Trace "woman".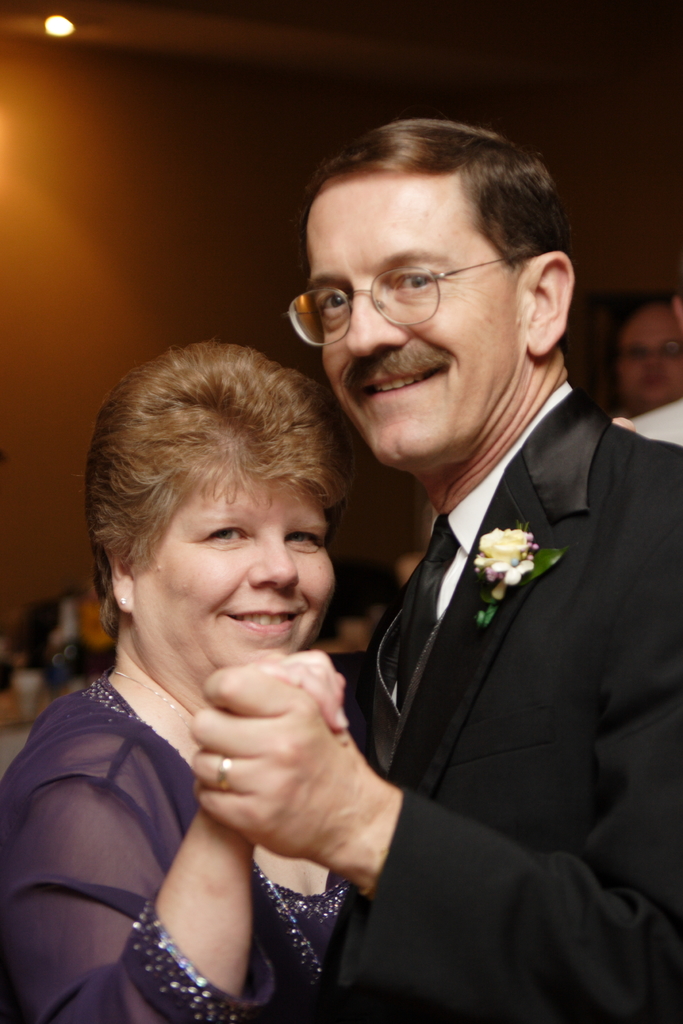
Traced to BBox(21, 371, 433, 1023).
